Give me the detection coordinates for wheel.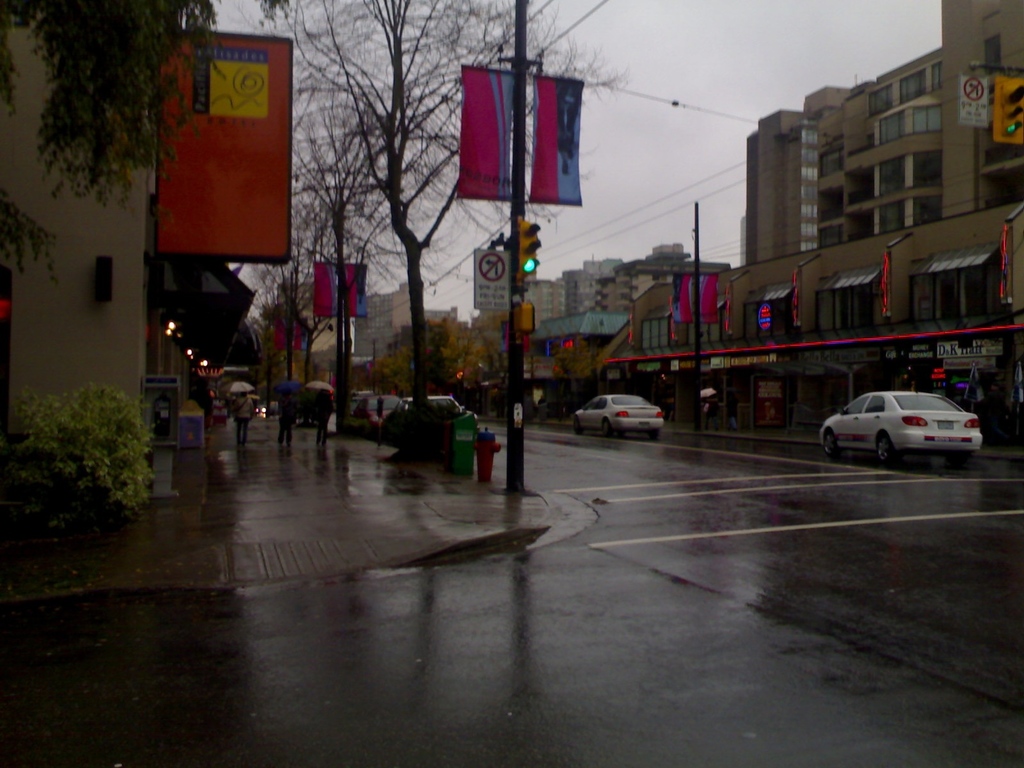
bbox=(876, 432, 895, 465).
